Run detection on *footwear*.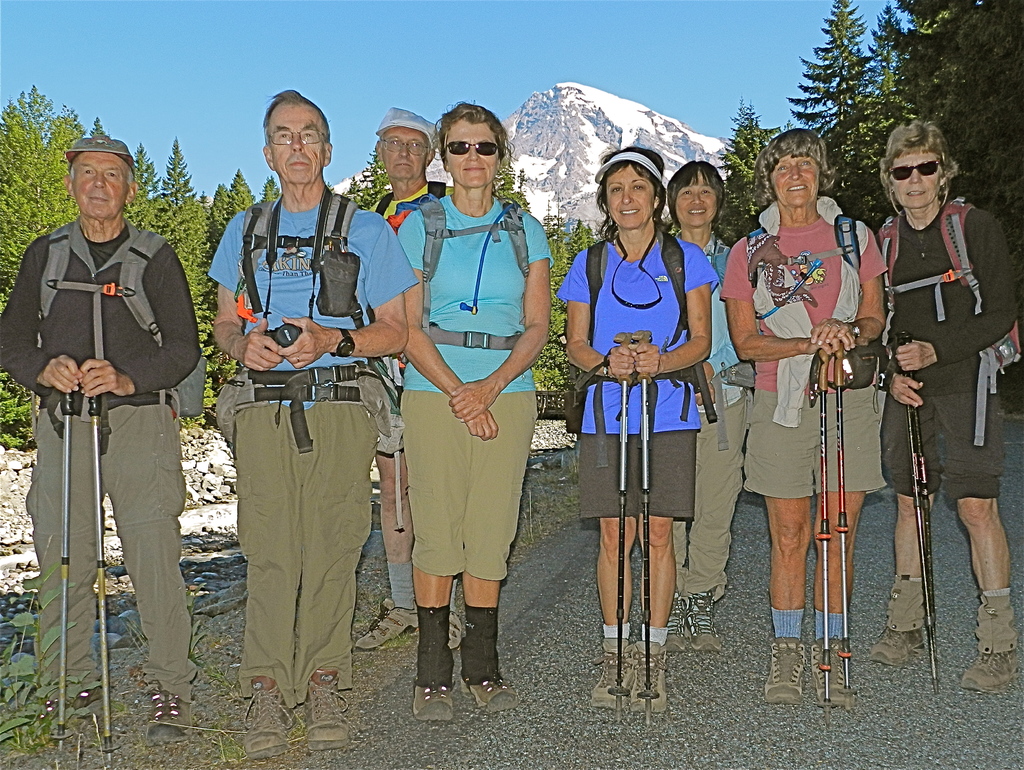
Result: (left=356, top=596, right=419, bottom=652).
